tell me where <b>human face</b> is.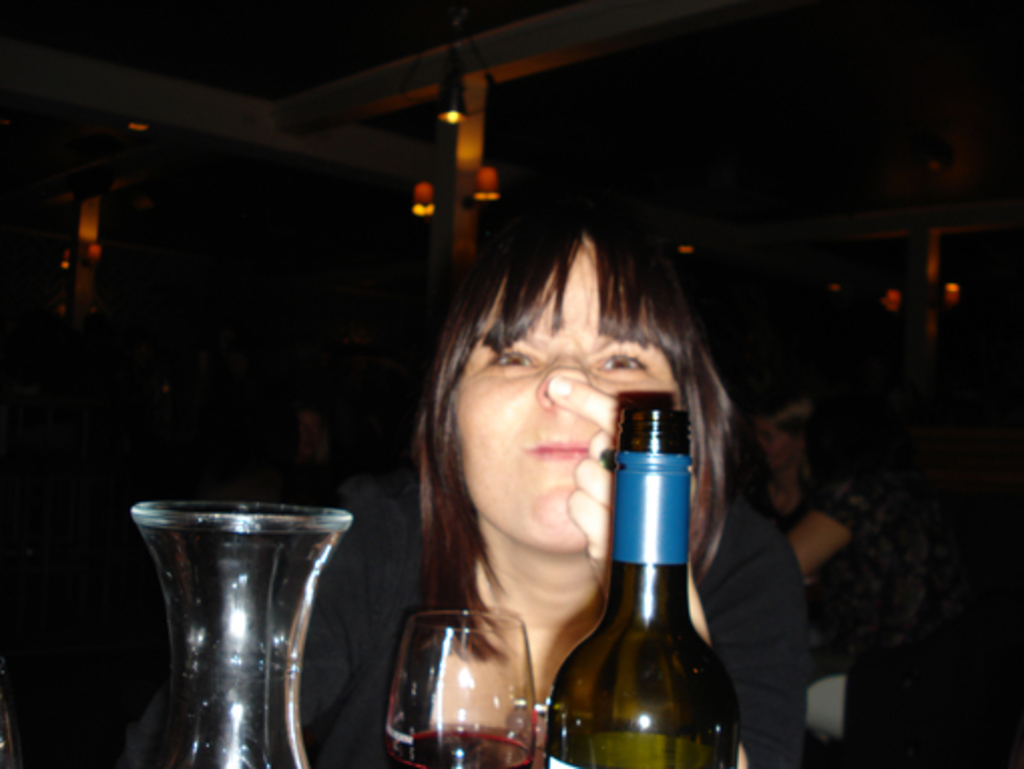
<b>human face</b> is at (left=442, top=257, right=693, bottom=552).
